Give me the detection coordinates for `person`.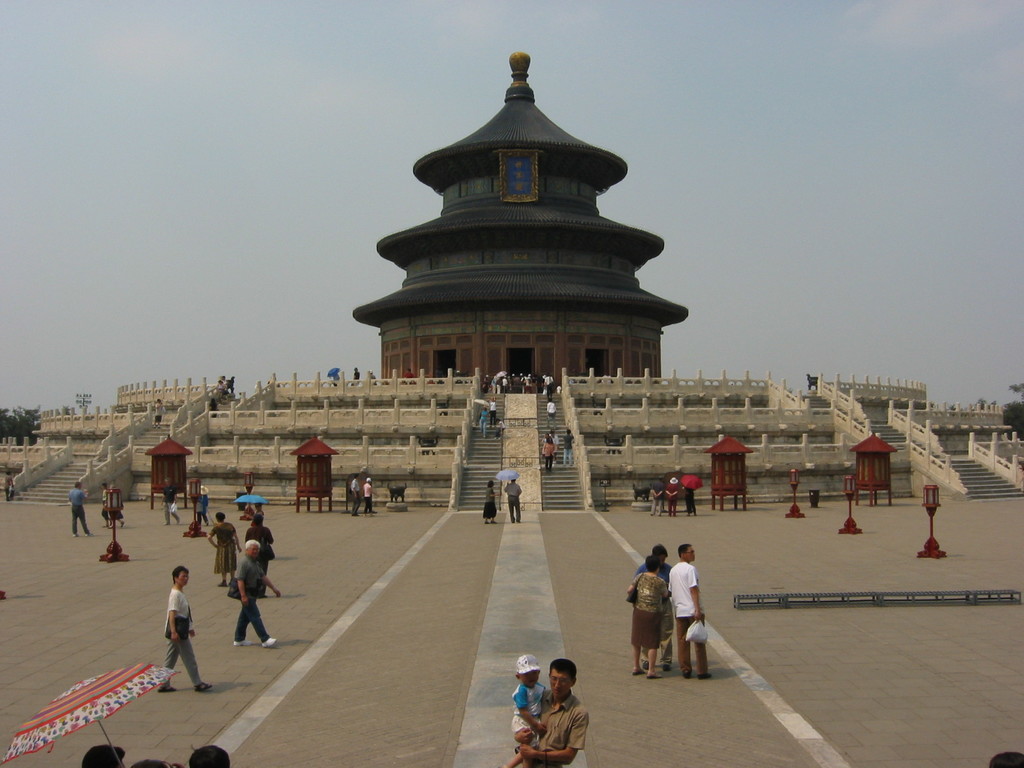
[483,373,491,389].
